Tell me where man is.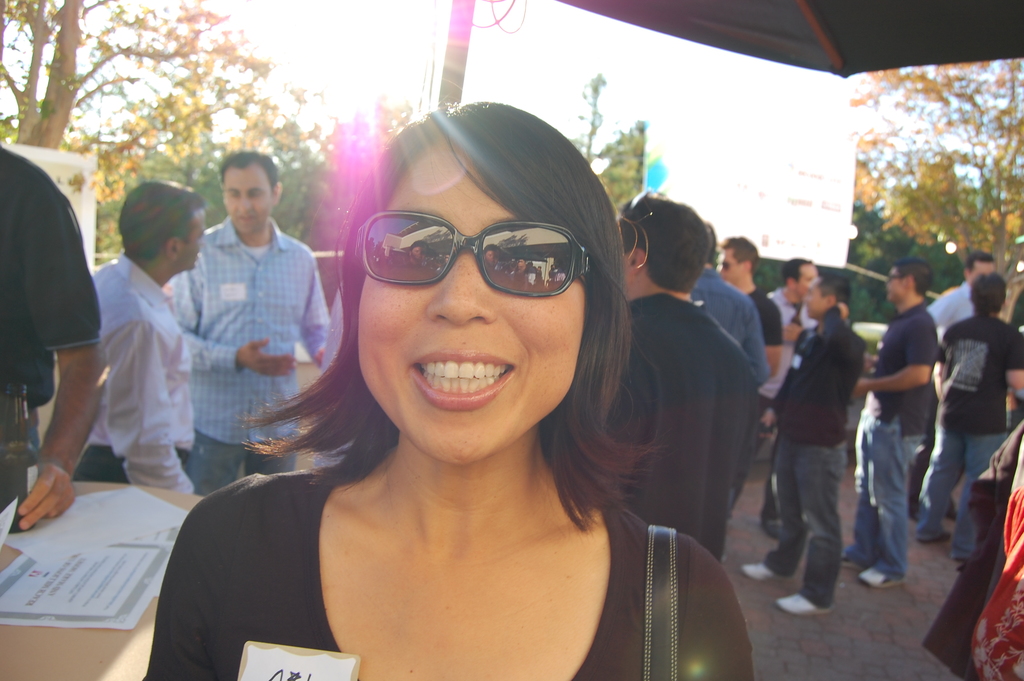
man is at x1=907, y1=250, x2=1000, y2=511.
